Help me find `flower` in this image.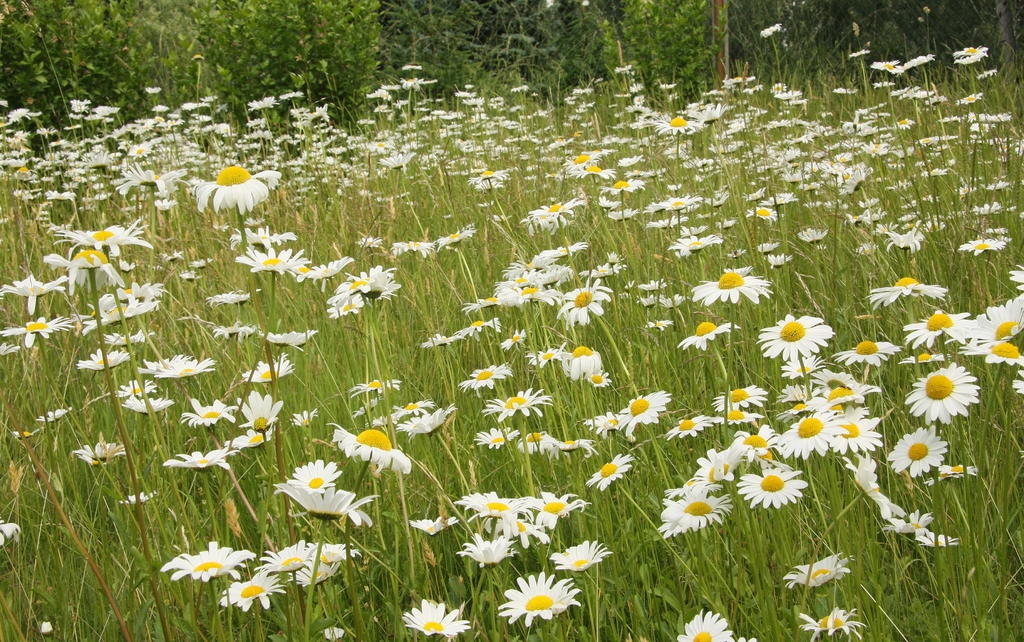
Found it: 979 63 991 79.
